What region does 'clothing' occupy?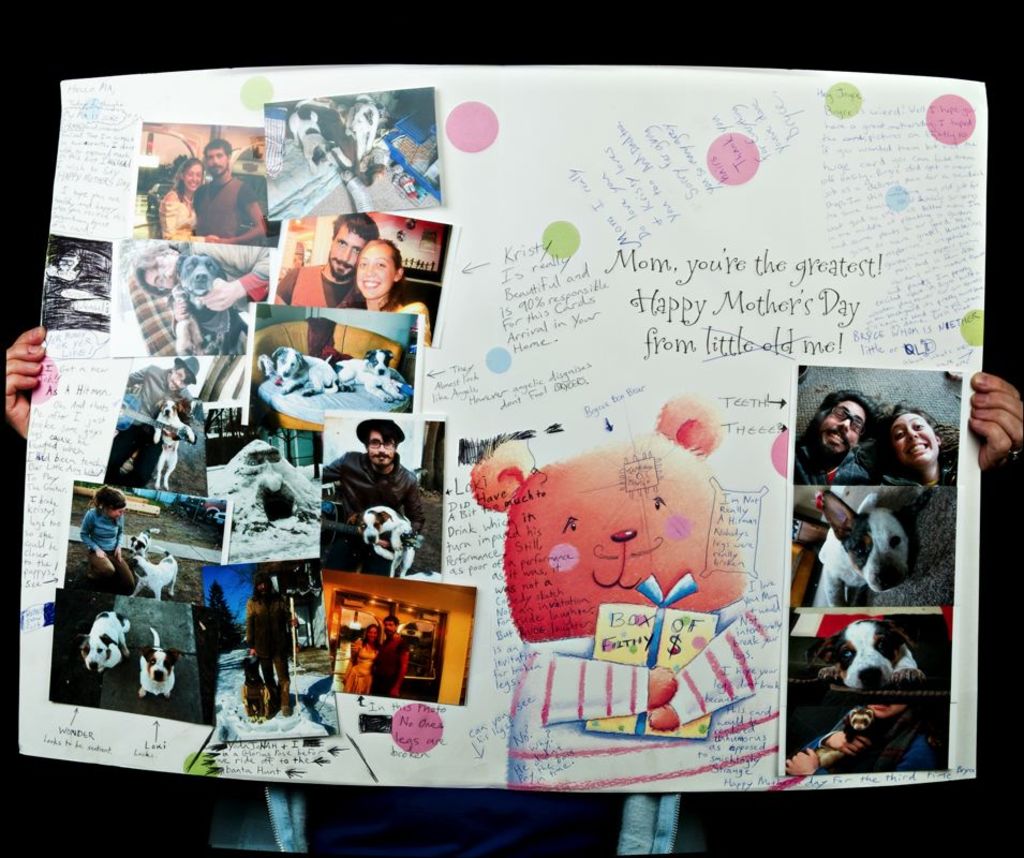
{"x1": 792, "y1": 441, "x2": 865, "y2": 480}.
